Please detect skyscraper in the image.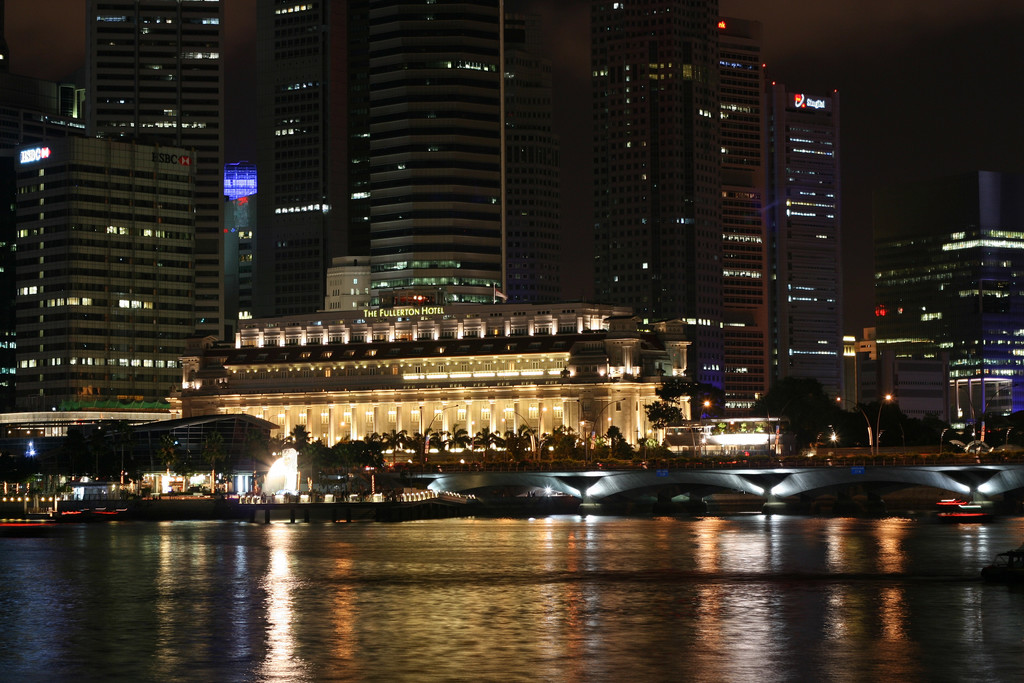
[x1=254, y1=3, x2=561, y2=320].
